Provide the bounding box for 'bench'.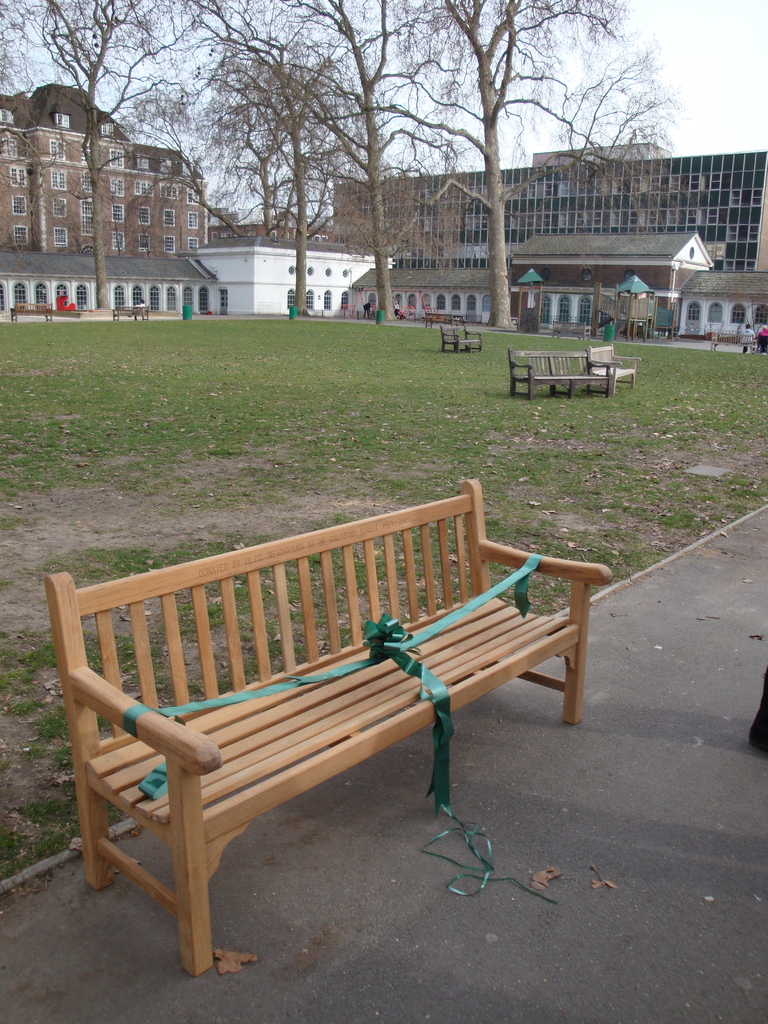
crop(9, 298, 58, 323).
